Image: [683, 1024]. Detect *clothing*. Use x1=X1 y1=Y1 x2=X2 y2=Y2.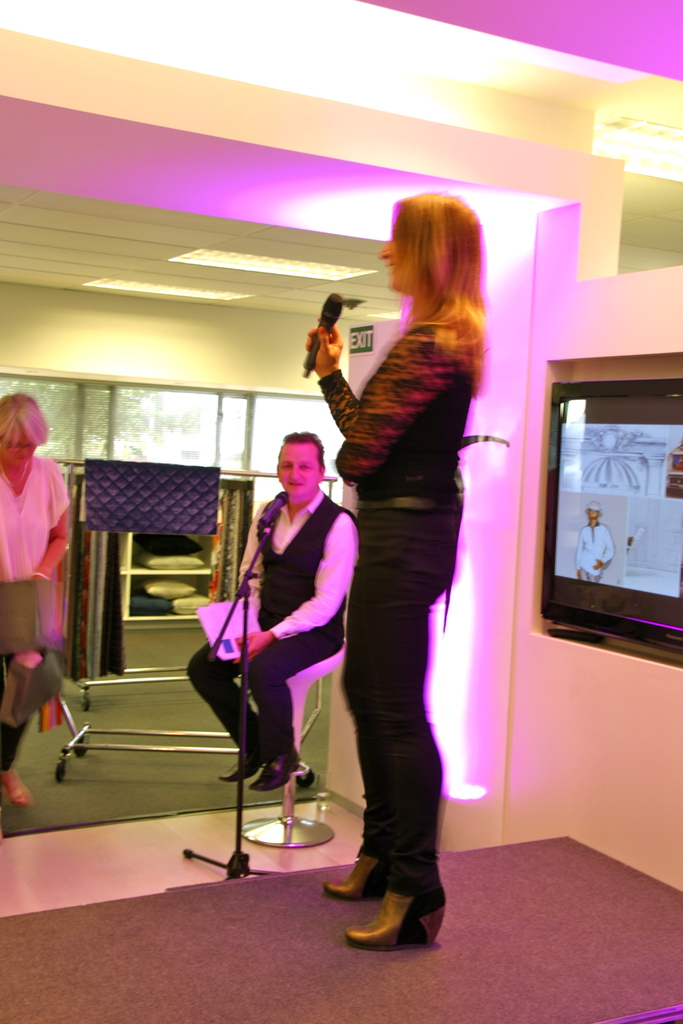
x1=0 y1=454 x2=71 y2=772.
